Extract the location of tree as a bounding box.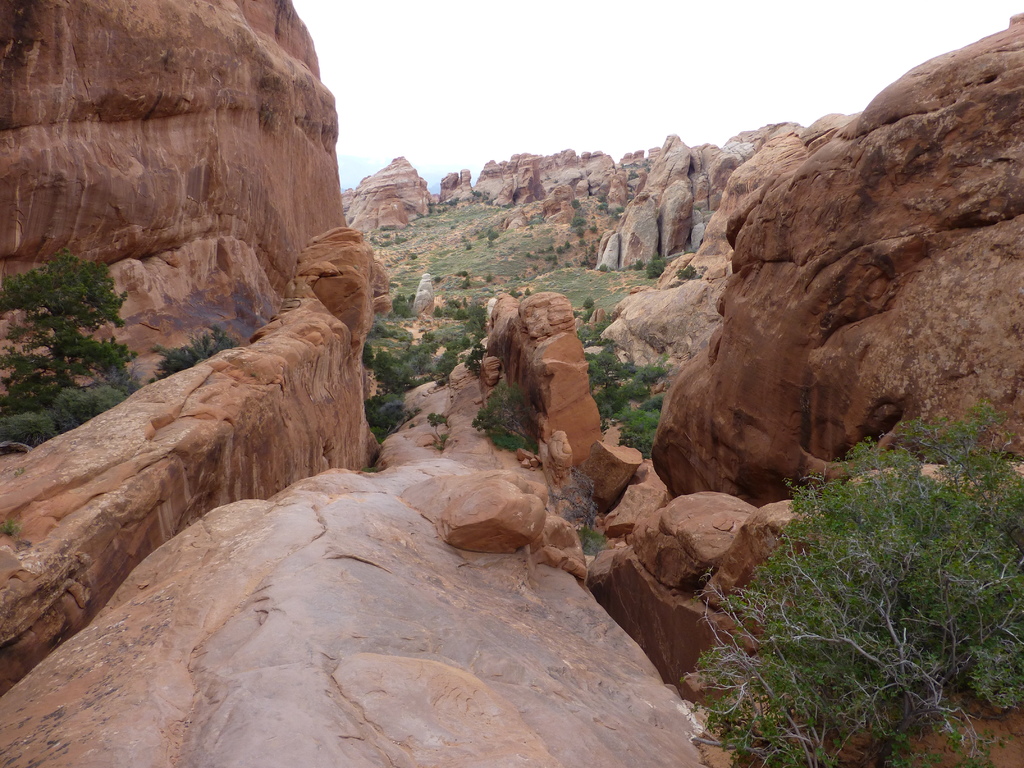
bbox(682, 401, 1023, 767).
